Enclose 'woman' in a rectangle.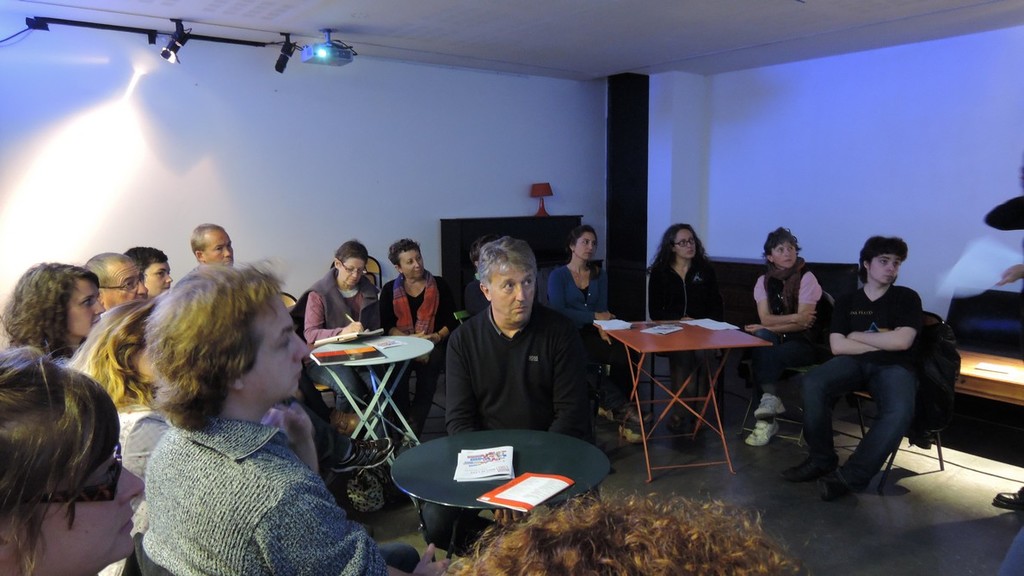
[644,223,724,425].
